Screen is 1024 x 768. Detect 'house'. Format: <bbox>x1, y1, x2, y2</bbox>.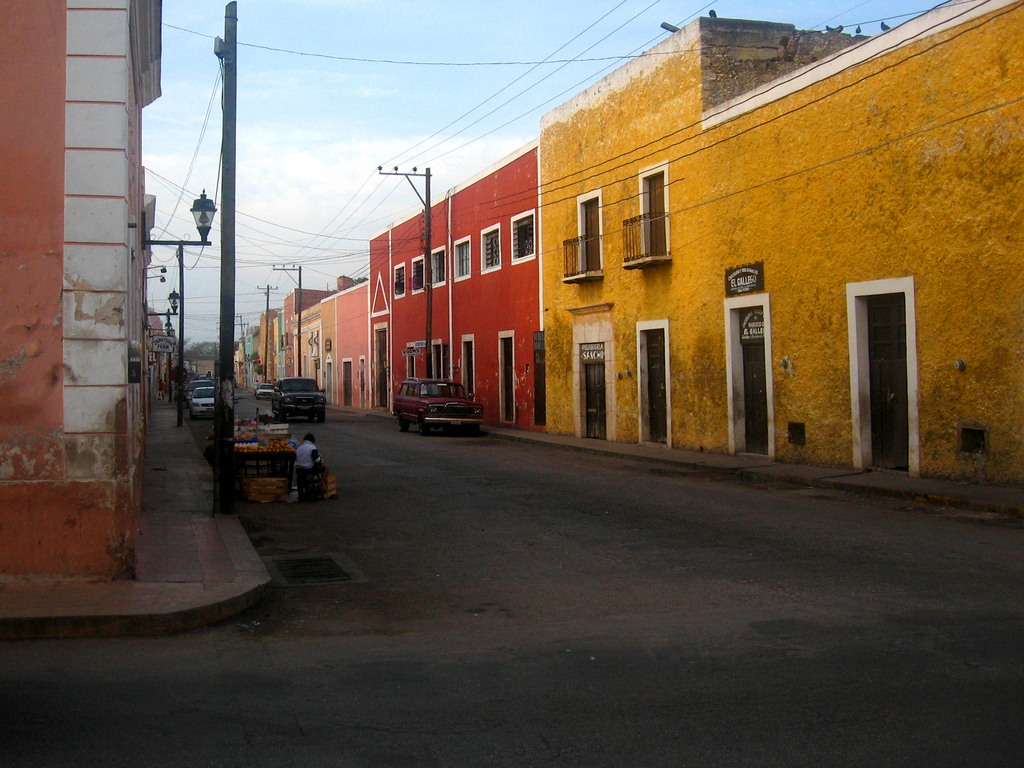
<bbox>277, 290, 307, 388</bbox>.
